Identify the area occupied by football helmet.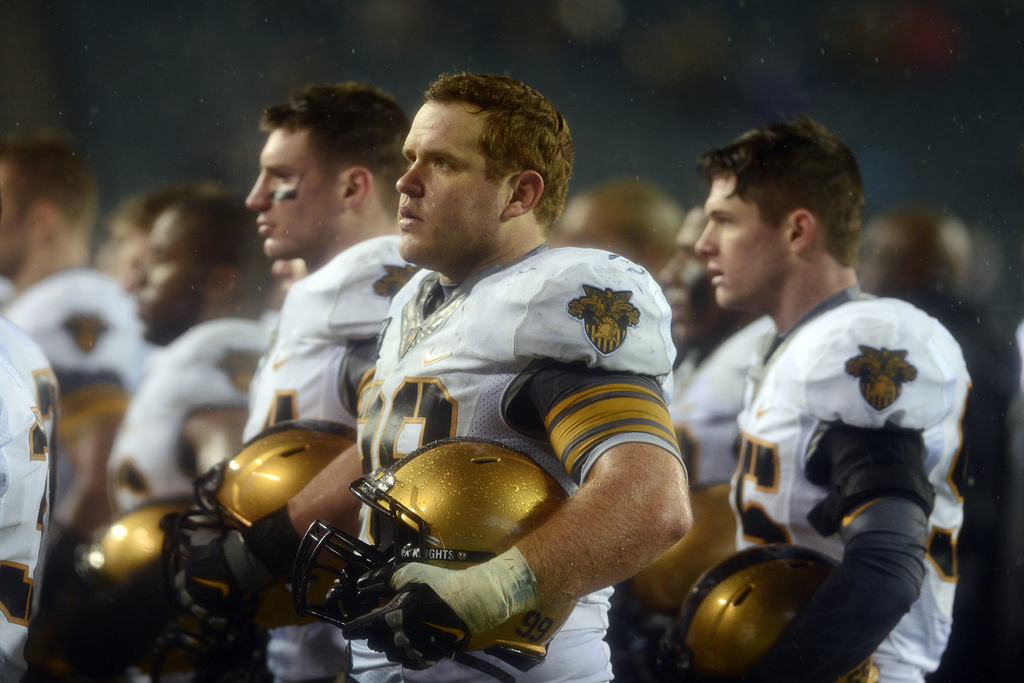
Area: bbox(81, 491, 212, 602).
